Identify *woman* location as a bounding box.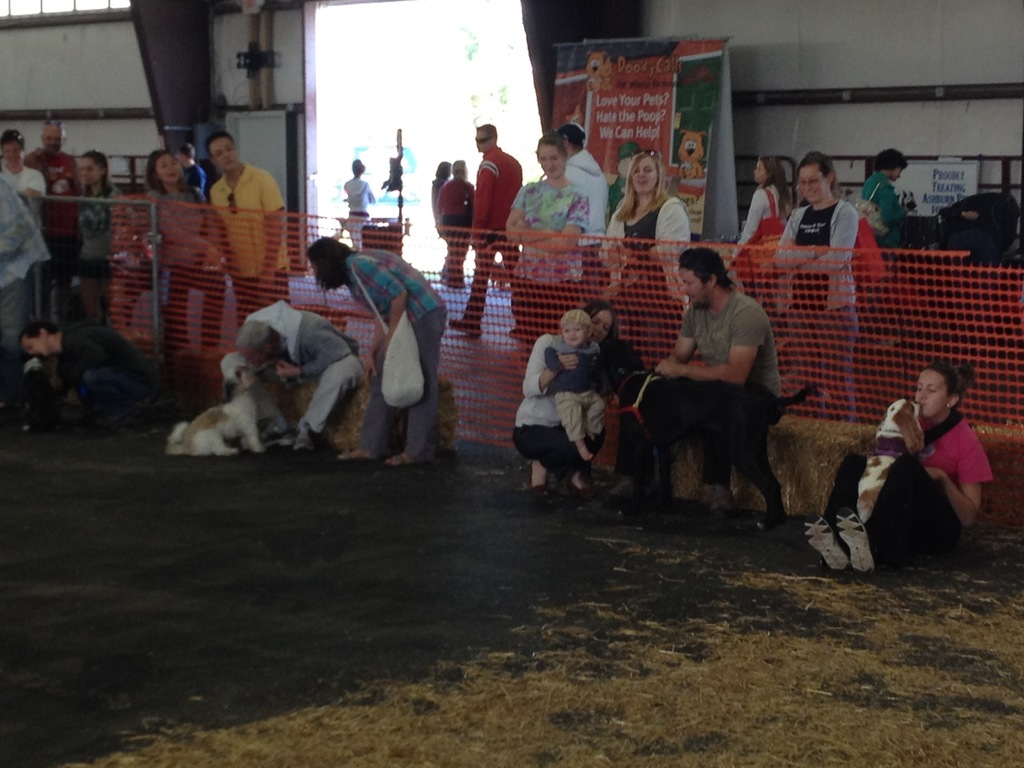
(438, 159, 482, 284).
